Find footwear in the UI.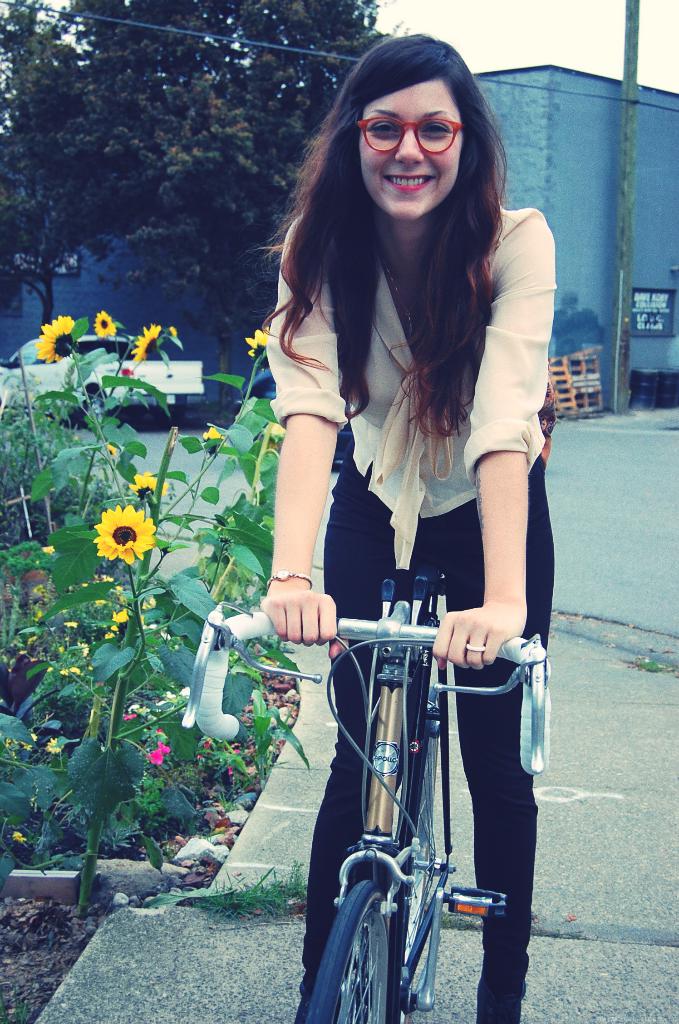
UI element at l=291, t=977, r=346, b=1023.
